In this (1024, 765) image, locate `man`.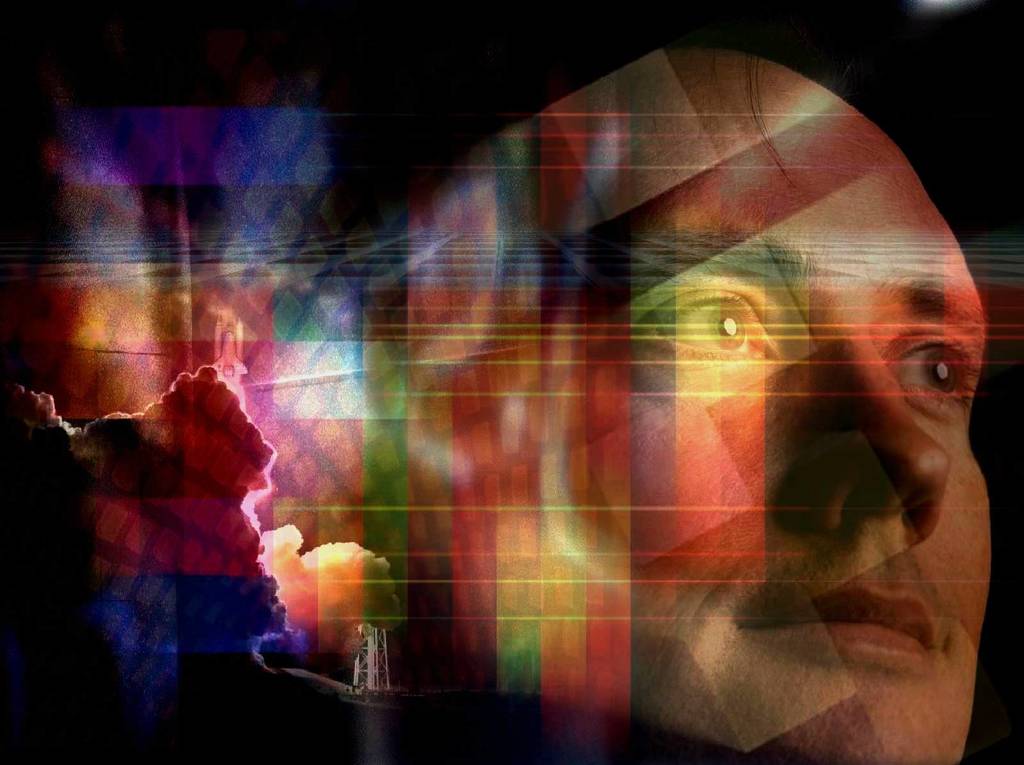
Bounding box: 630 49 992 764.
